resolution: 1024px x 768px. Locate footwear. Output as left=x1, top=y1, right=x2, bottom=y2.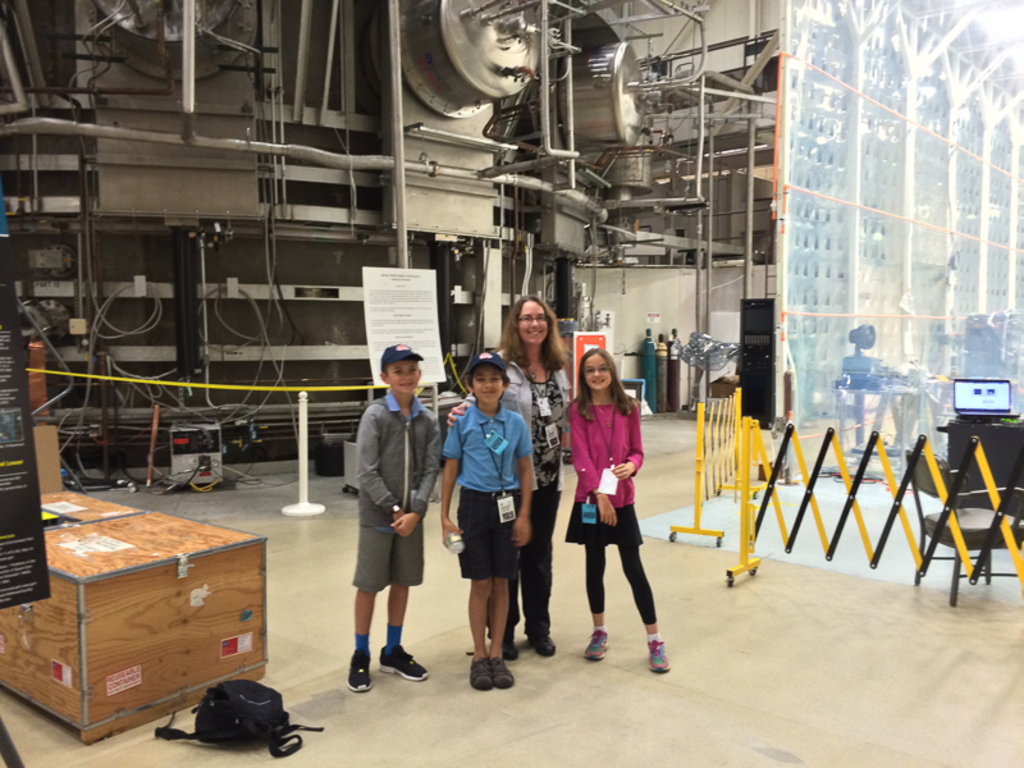
left=500, top=637, right=517, bottom=659.
